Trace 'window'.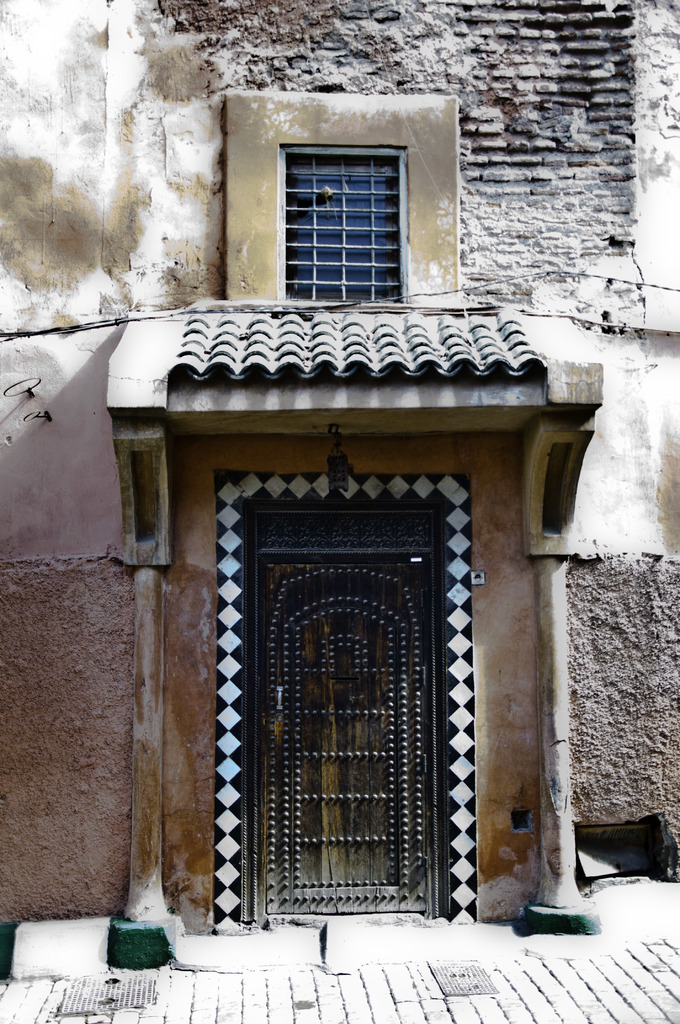
Traced to 276/138/414/304.
